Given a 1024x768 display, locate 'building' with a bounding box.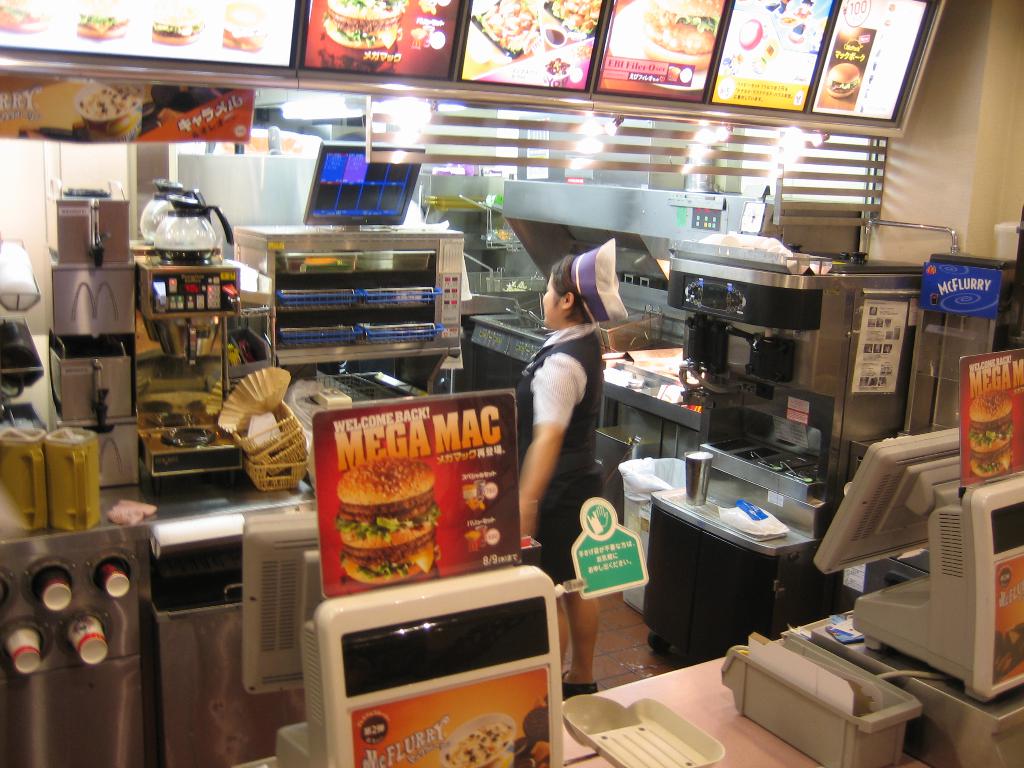
Located: left=0, top=0, right=1023, bottom=767.
